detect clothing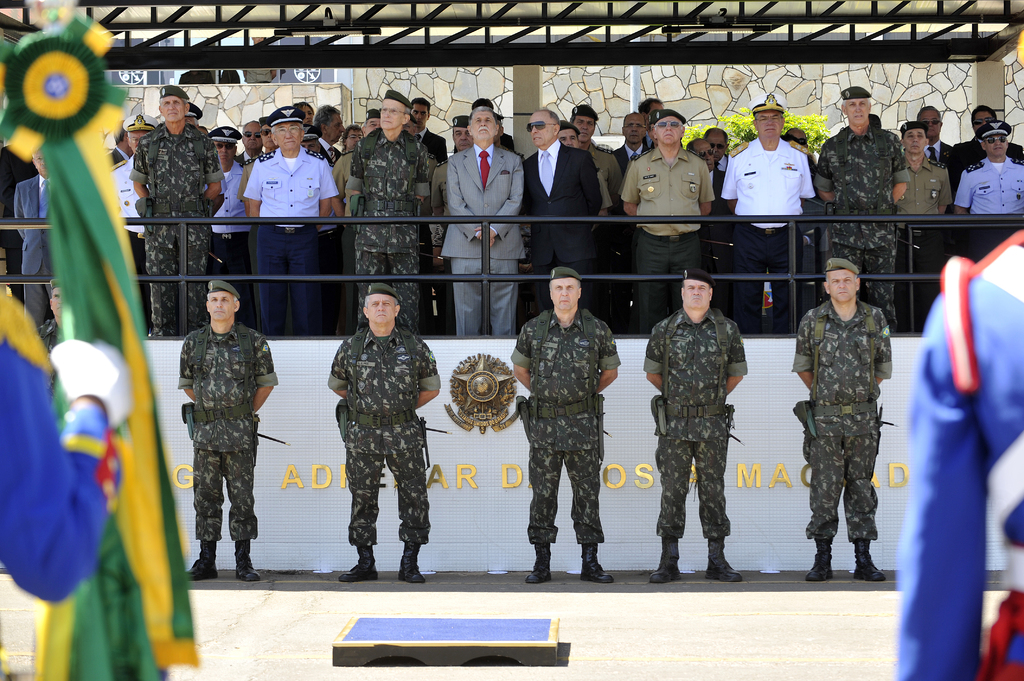
BBox(108, 140, 125, 188)
